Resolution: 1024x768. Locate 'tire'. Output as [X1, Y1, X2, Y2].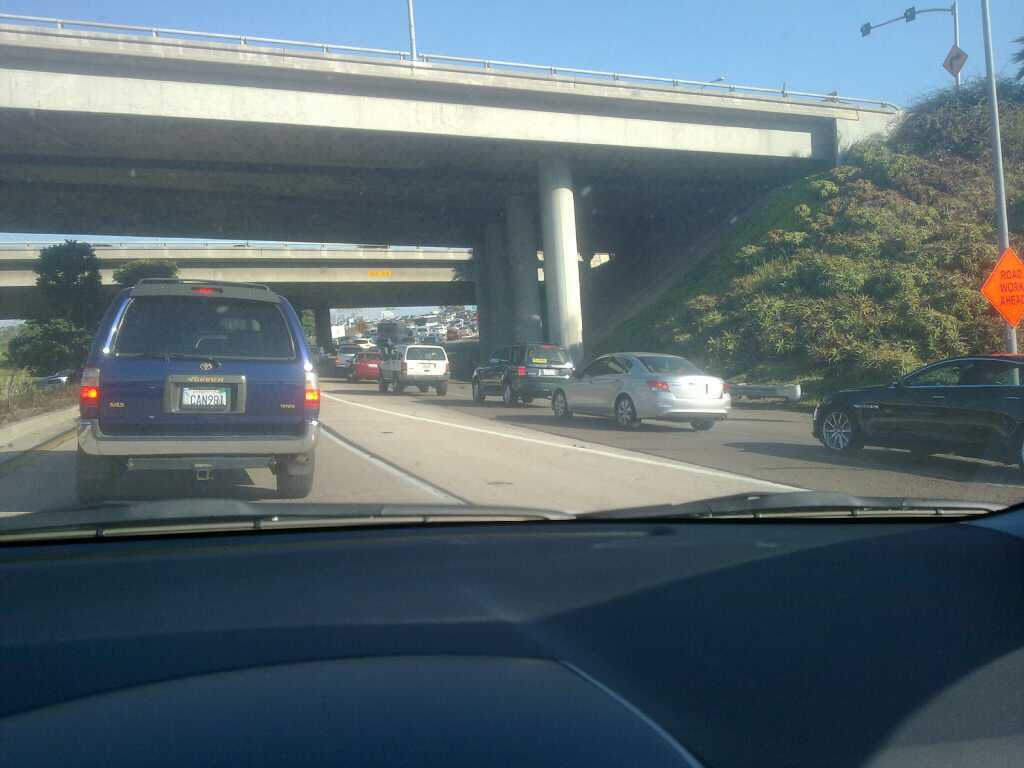
[503, 384, 515, 405].
